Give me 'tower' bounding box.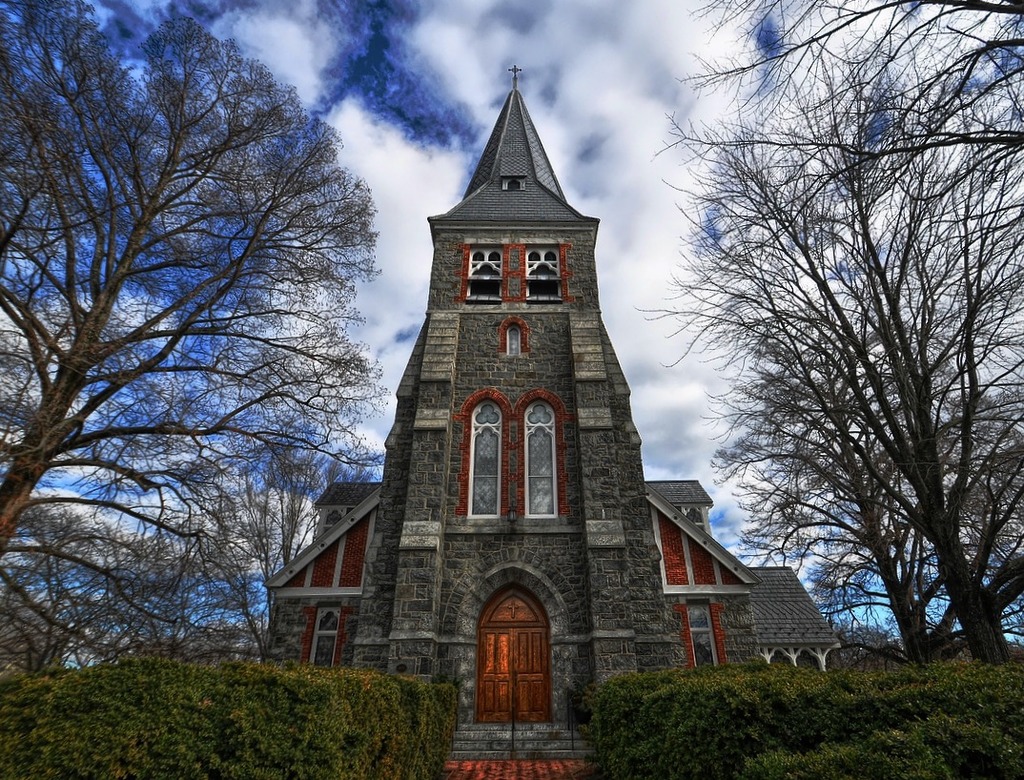
265:24:805:727.
